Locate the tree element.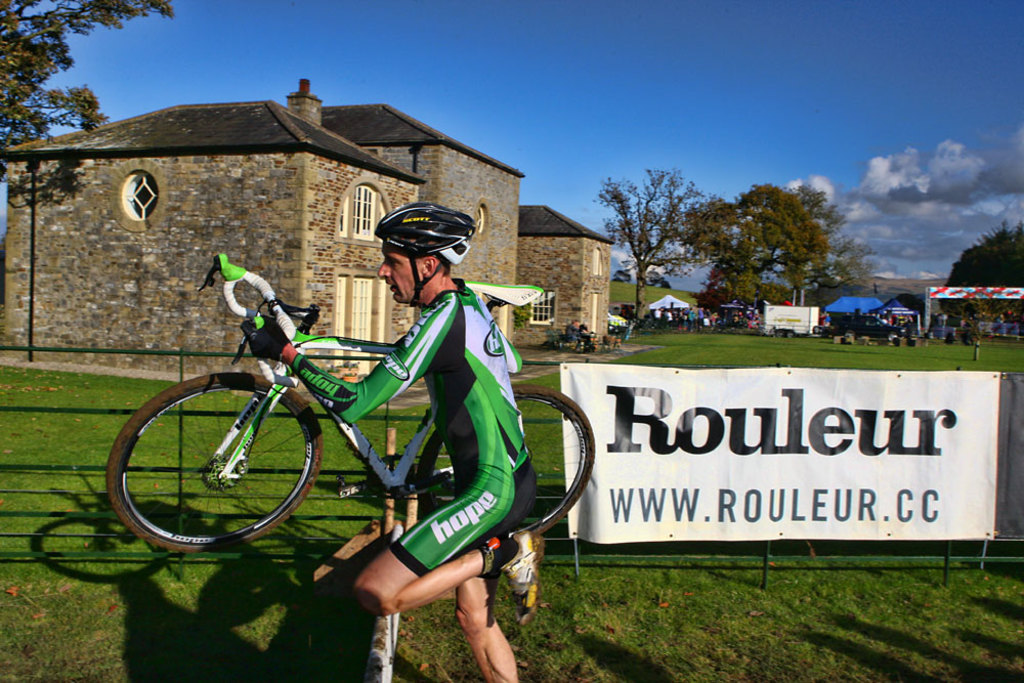
Element bbox: pyautogui.locateOnScreen(0, 0, 178, 211).
